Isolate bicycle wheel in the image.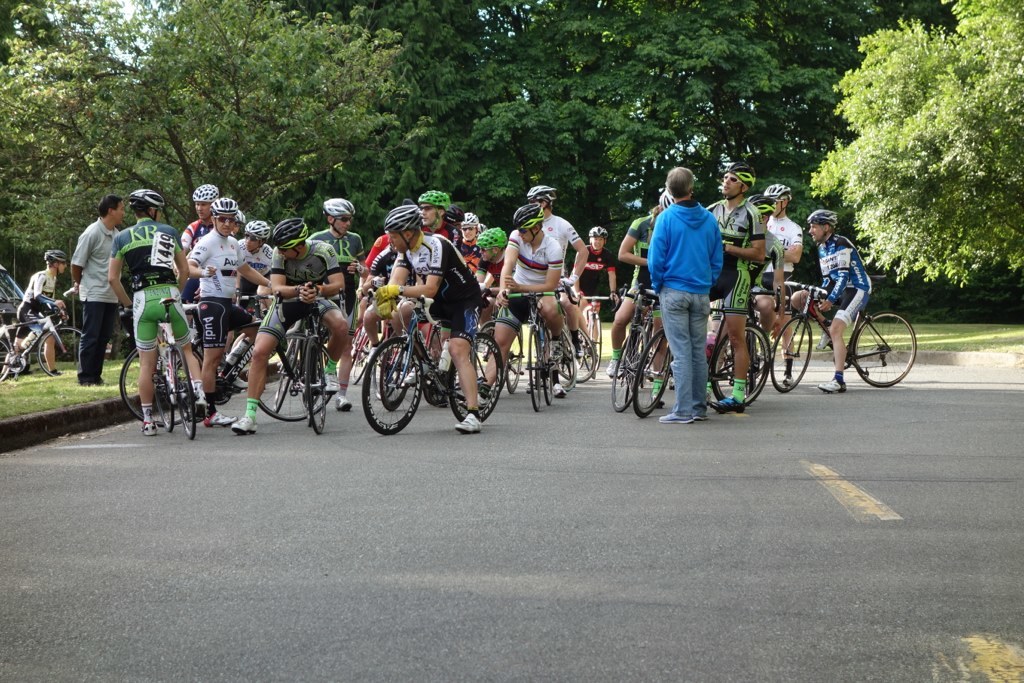
Isolated region: 121,345,188,427.
